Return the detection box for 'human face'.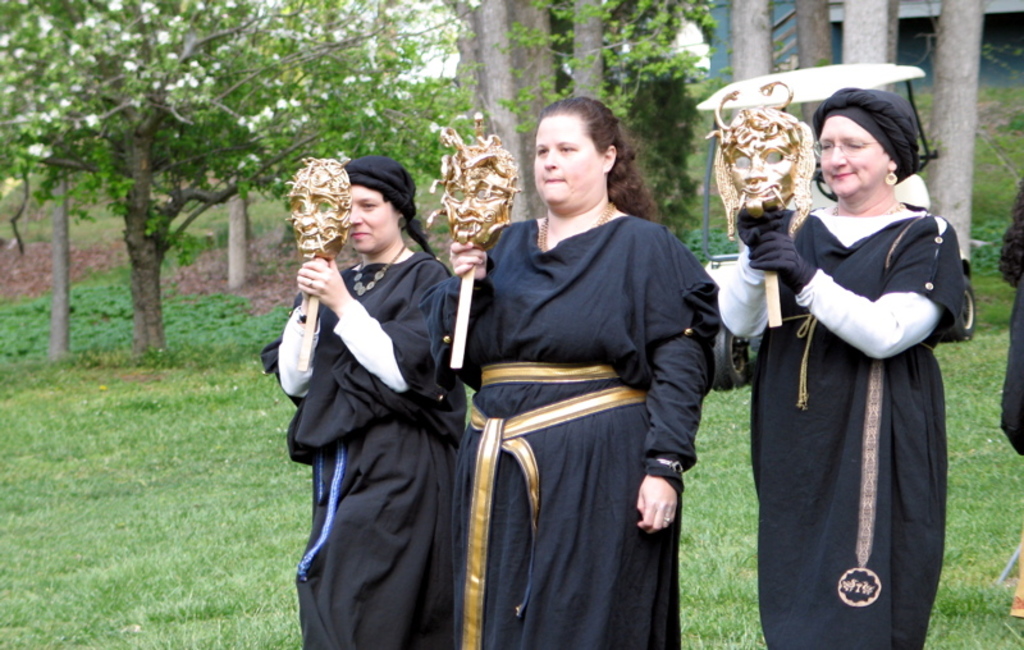
347 184 396 253.
